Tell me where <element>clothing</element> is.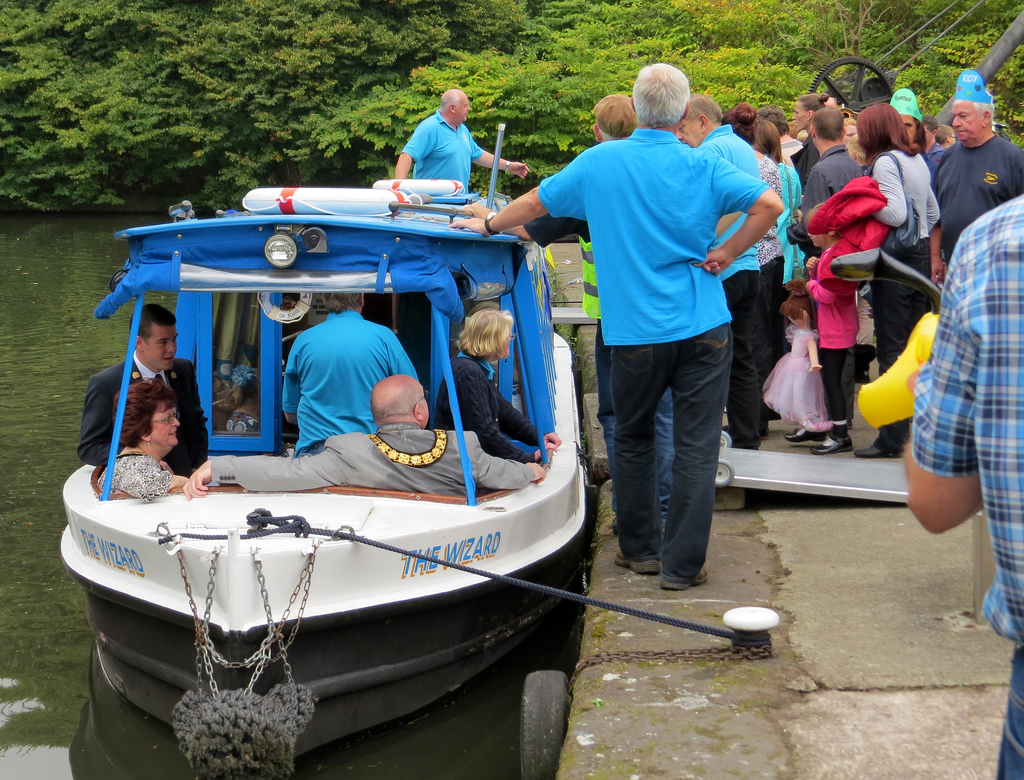
<element>clothing</element> is at Rect(806, 276, 864, 346).
